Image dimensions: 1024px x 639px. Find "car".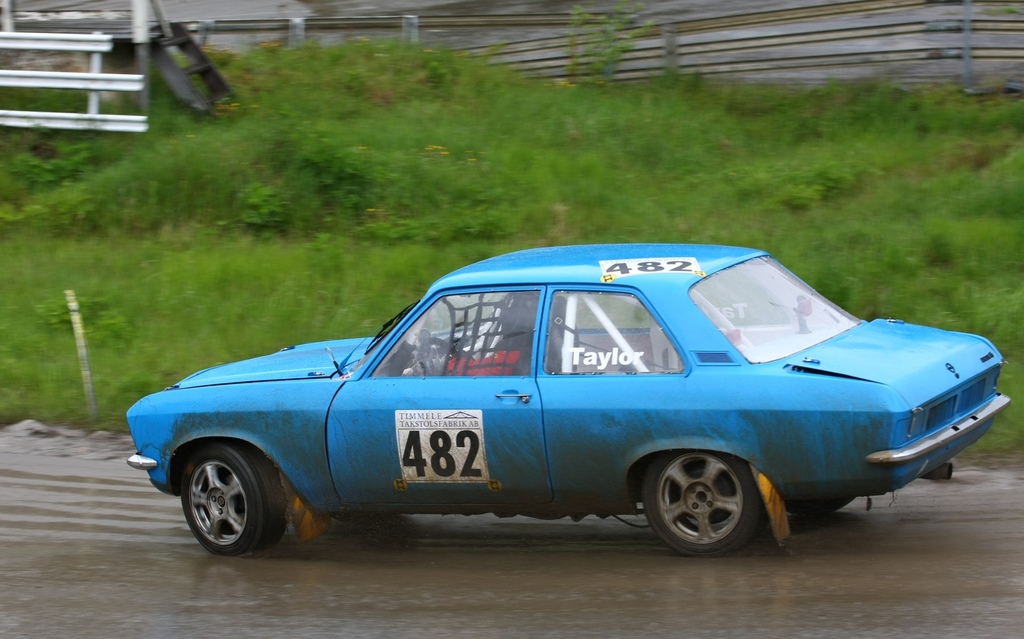
l=115, t=237, r=1013, b=565.
